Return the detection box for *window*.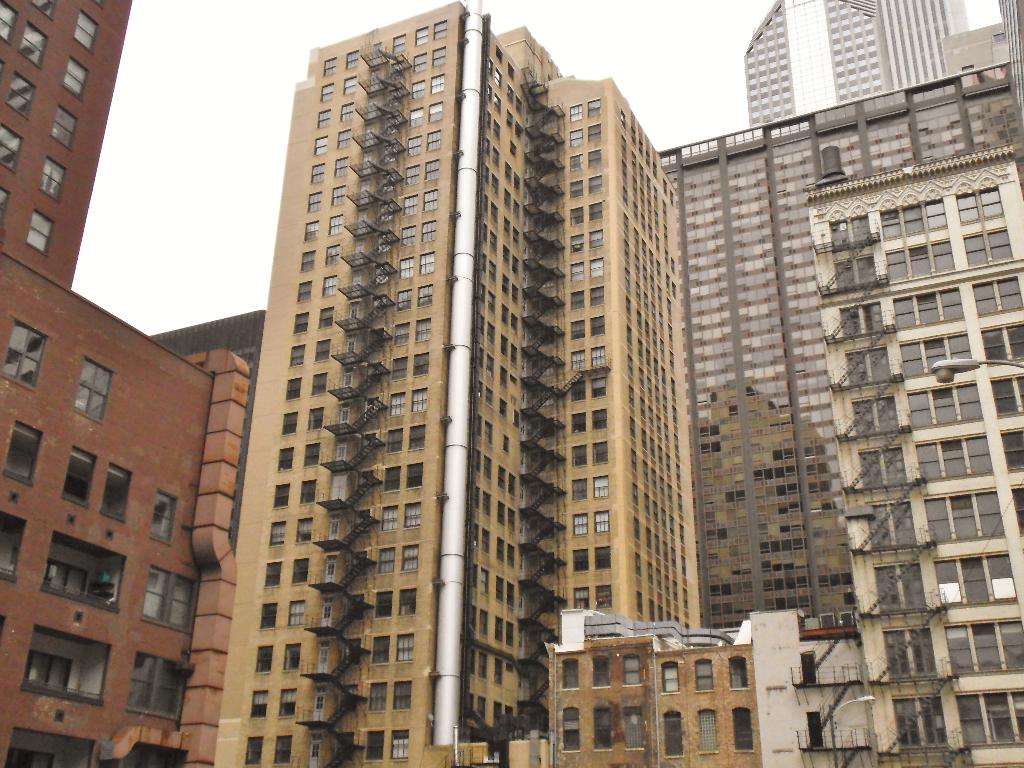
481:138:493:155.
